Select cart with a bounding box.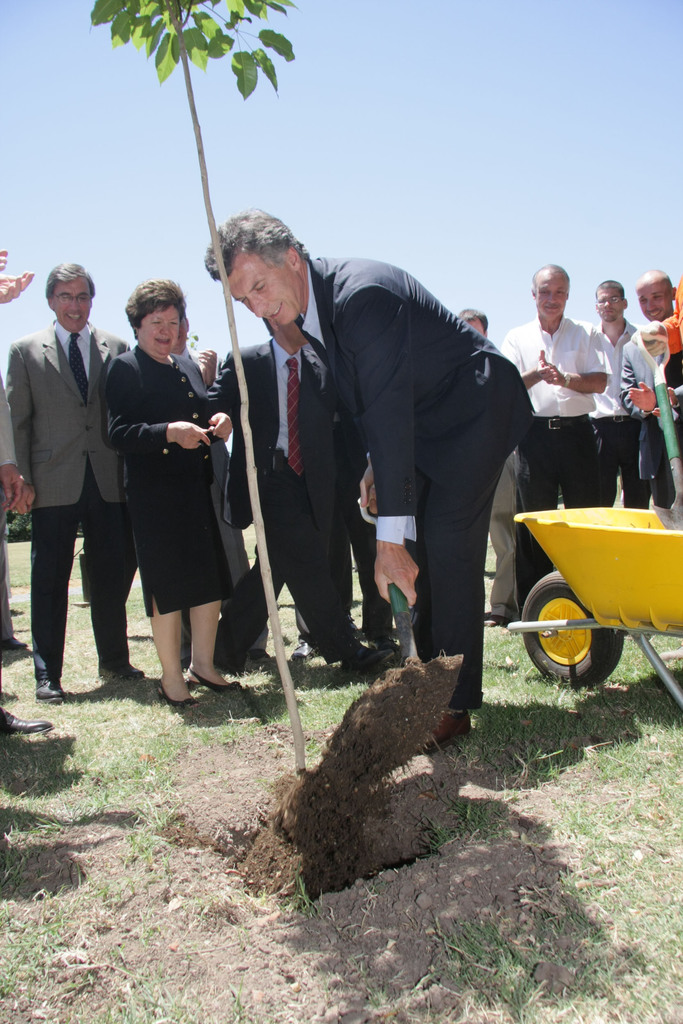
(left=506, top=506, right=682, bottom=709).
